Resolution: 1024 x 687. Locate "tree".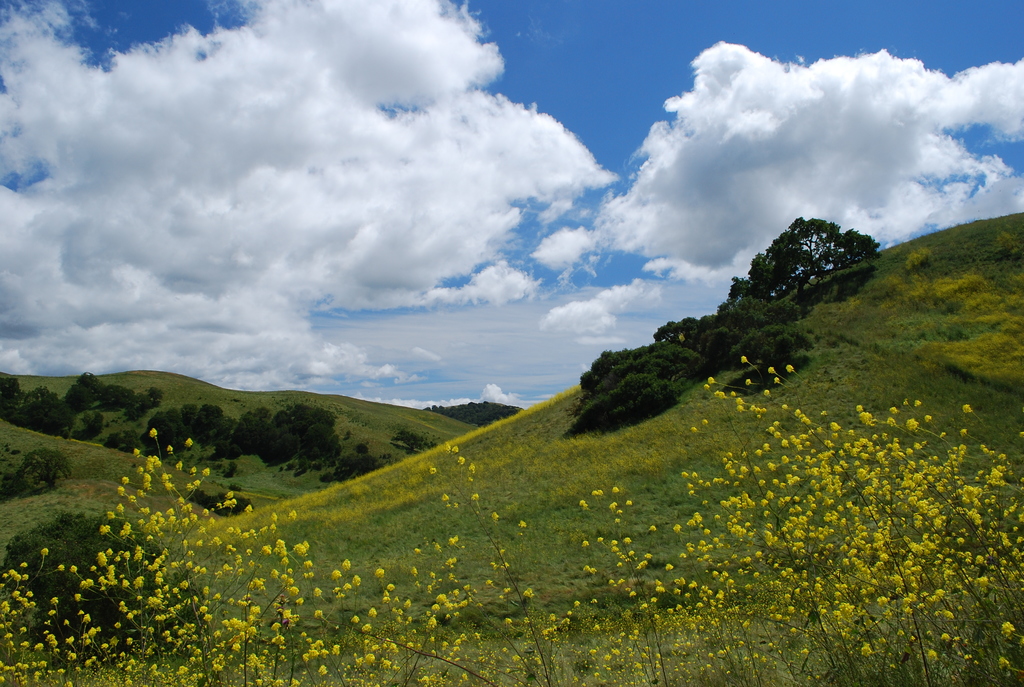
<region>22, 388, 60, 409</region>.
